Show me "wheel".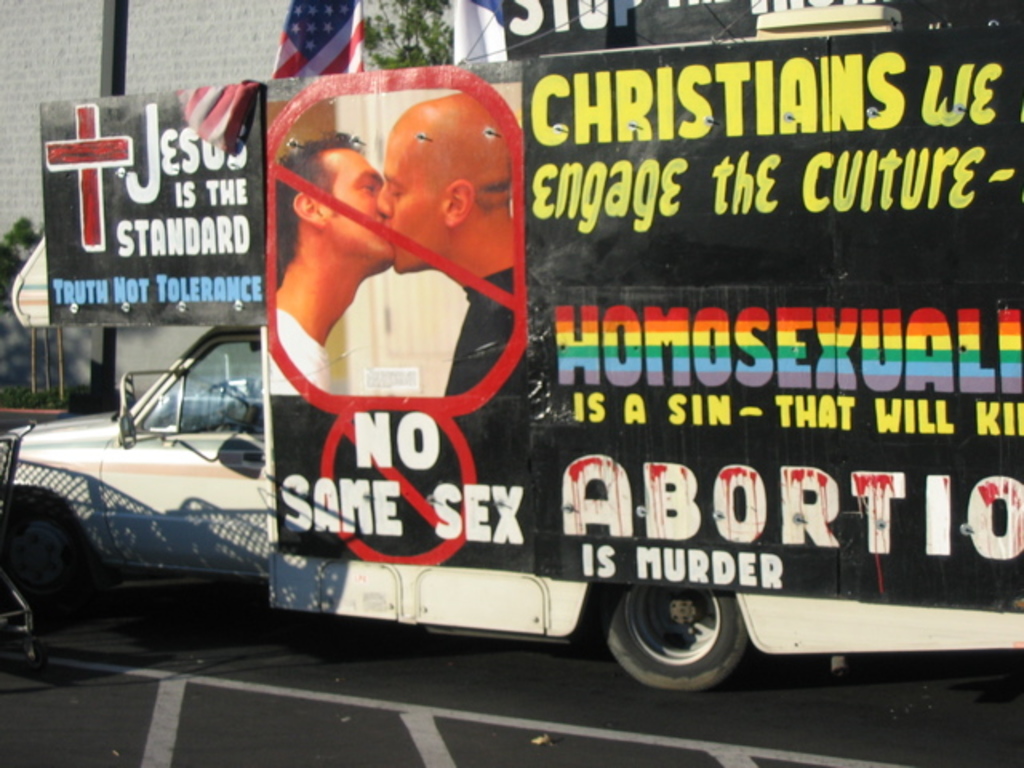
"wheel" is here: region(14, 520, 77, 624).
